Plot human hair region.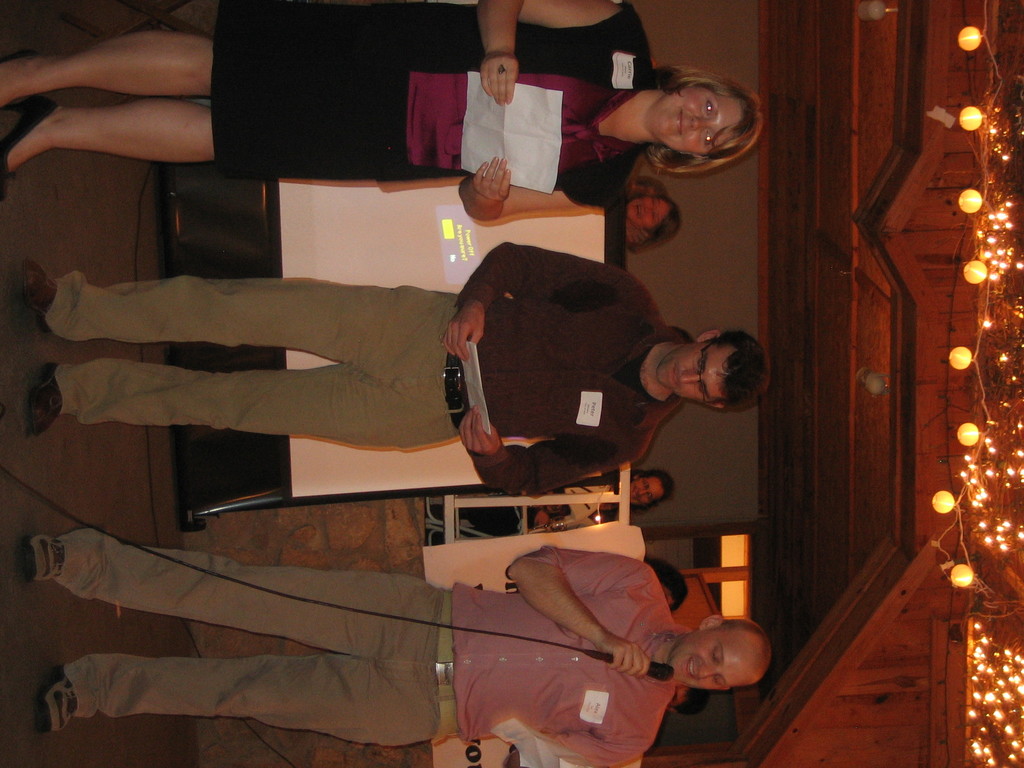
Plotted at <box>644,555,688,614</box>.
